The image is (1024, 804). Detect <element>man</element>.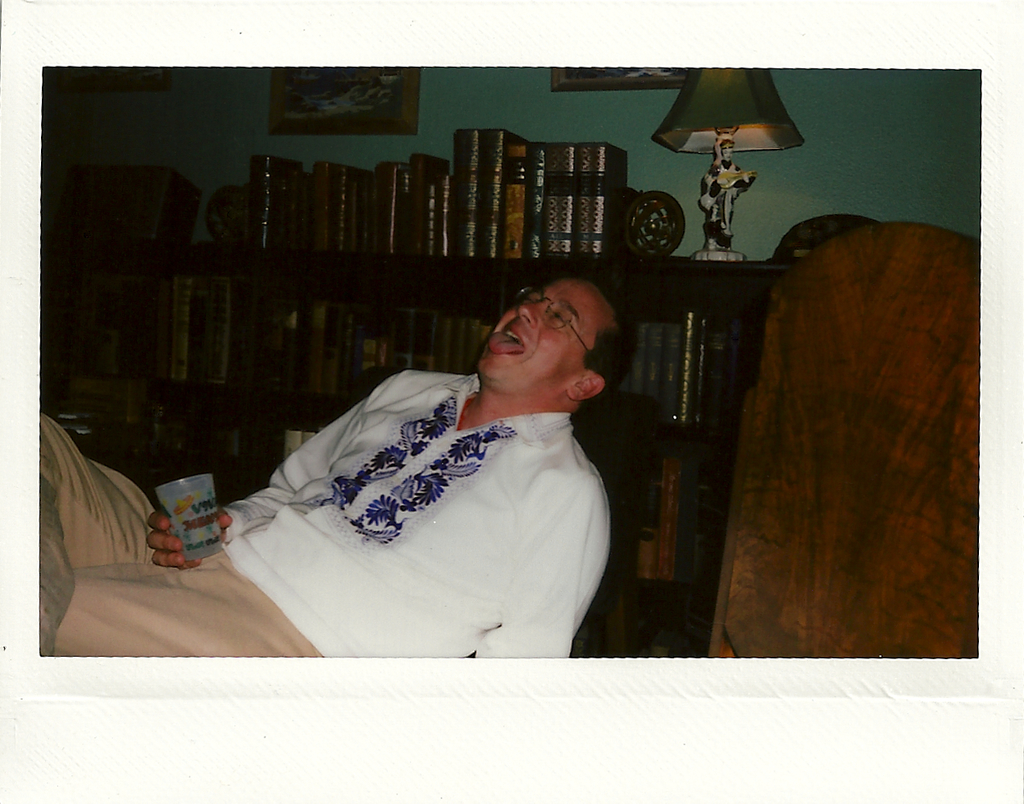
Detection: region(0, 258, 647, 658).
